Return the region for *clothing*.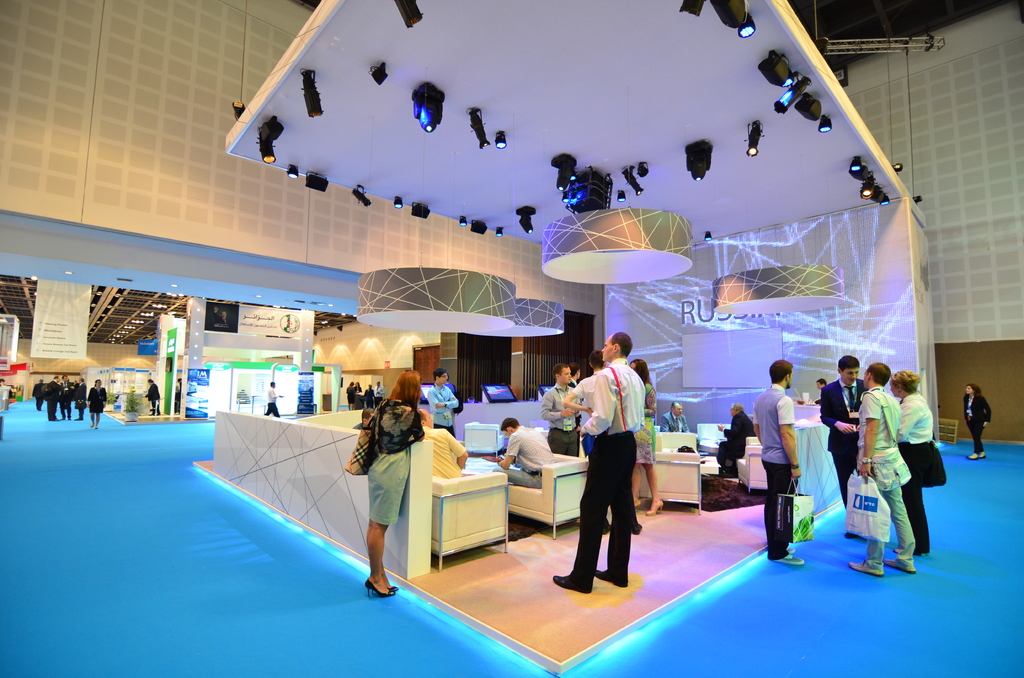
BBox(33, 382, 45, 416).
